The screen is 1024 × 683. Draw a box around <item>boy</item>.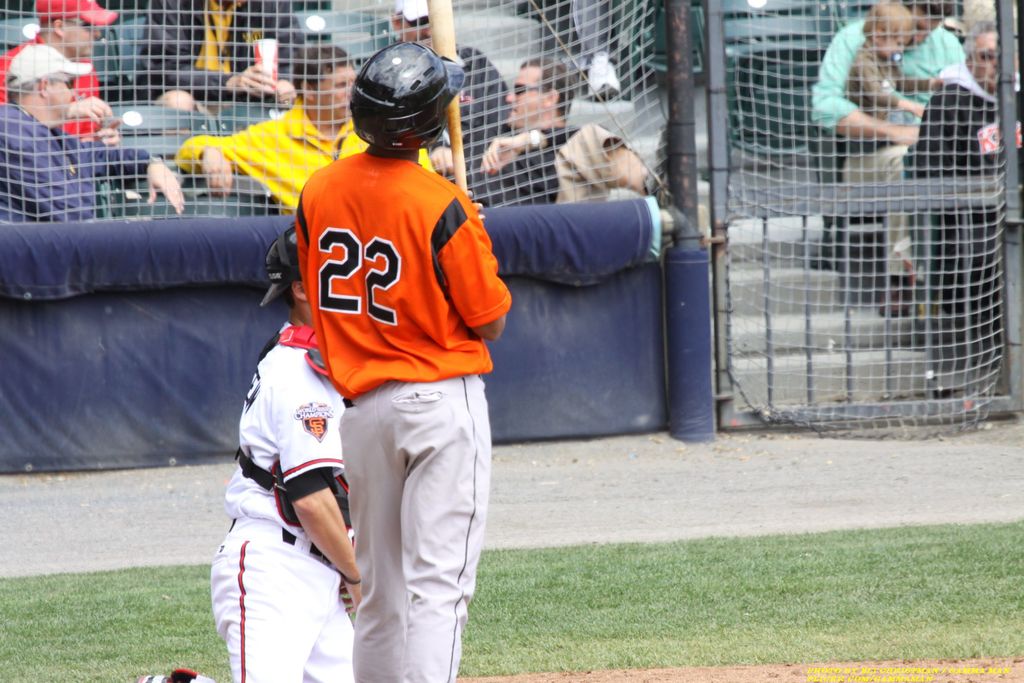
bbox=(844, 0, 943, 149).
